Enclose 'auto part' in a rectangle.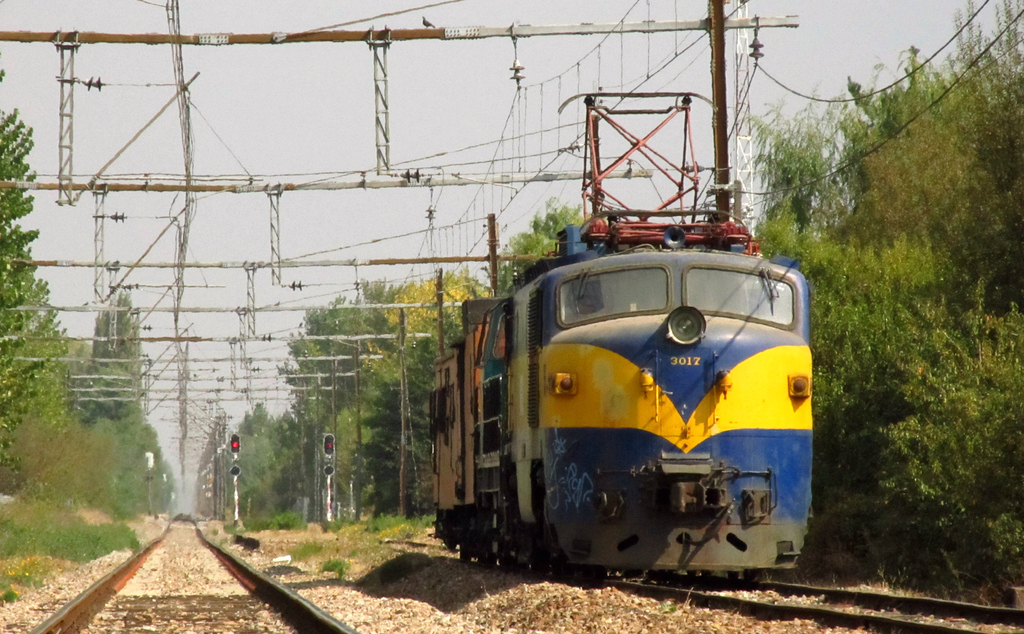
683,266,787,334.
